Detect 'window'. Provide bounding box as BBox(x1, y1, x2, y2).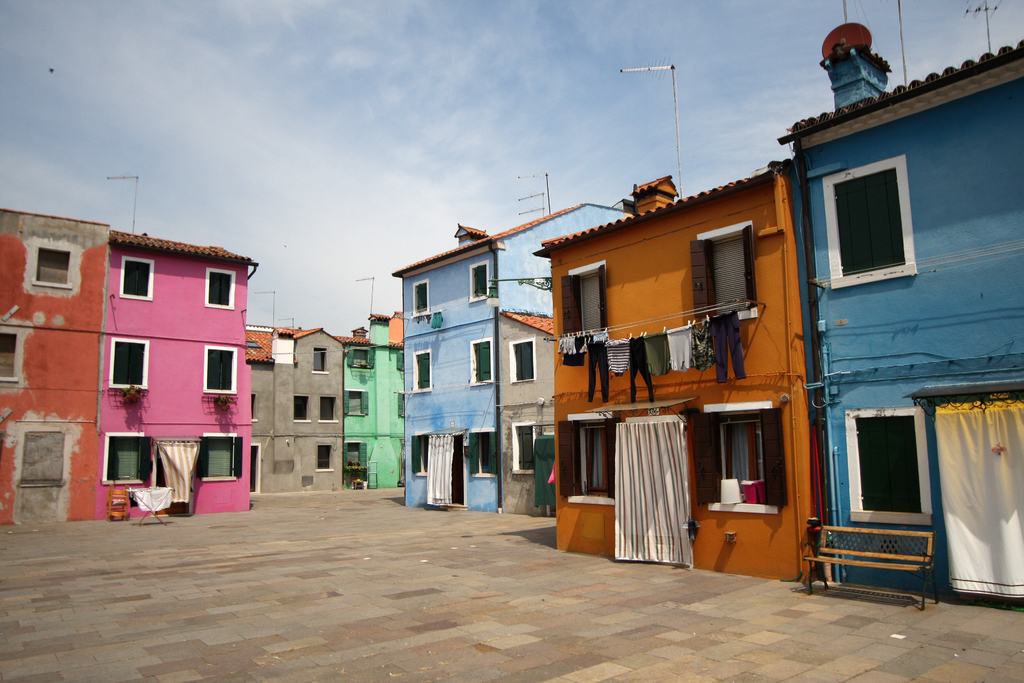
BBox(821, 156, 920, 288).
